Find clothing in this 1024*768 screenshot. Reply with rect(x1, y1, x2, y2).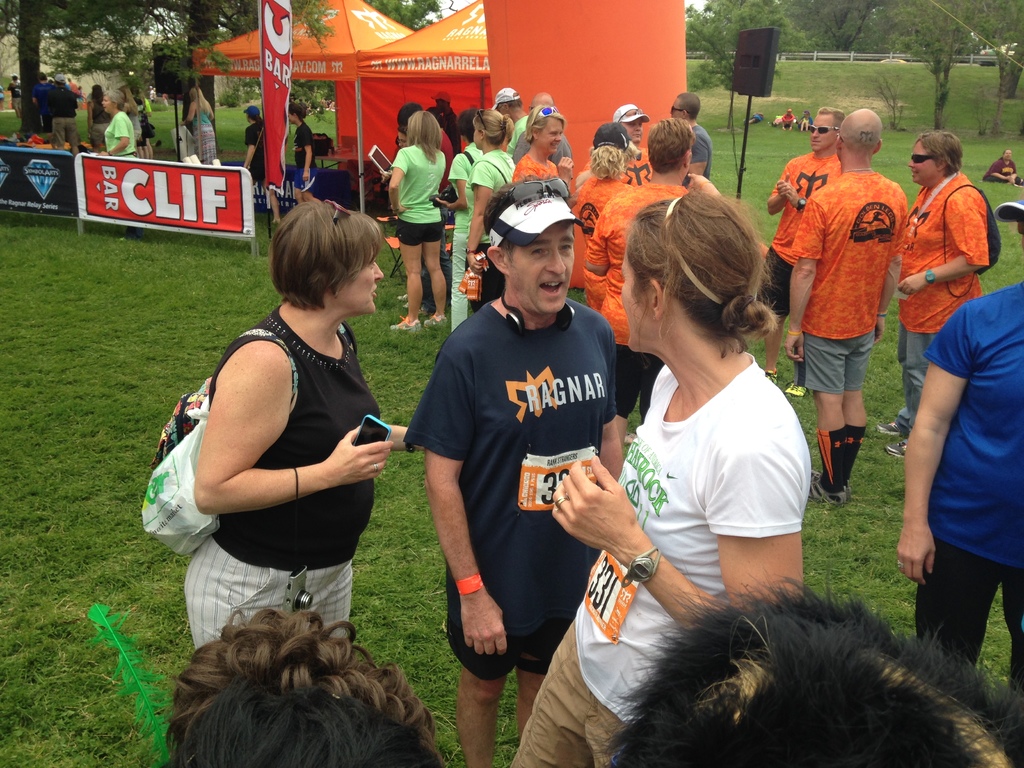
rect(910, 281, 1023, 708).
